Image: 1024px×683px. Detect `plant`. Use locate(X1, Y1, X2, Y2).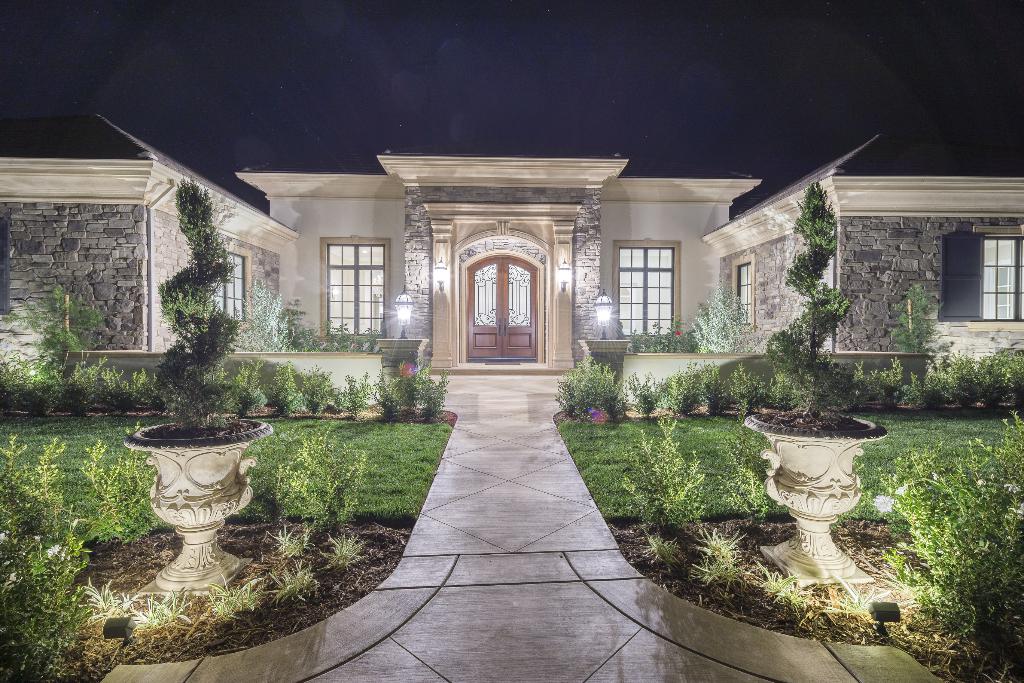
locate(358, 324, 383, 349).
